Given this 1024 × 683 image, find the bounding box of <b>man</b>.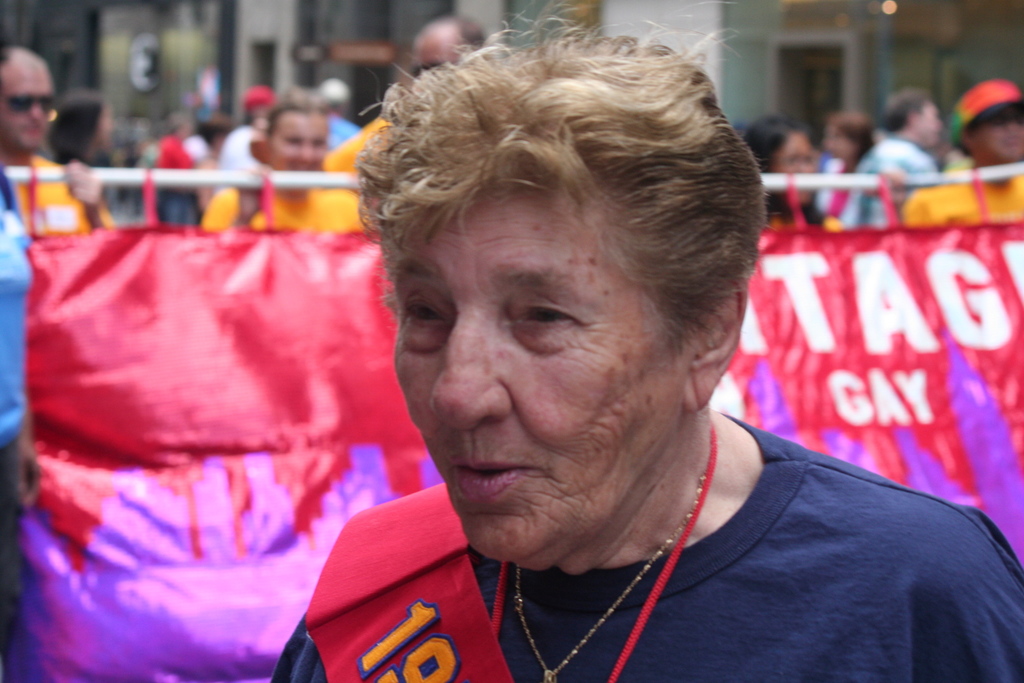
320 78 362 148.
